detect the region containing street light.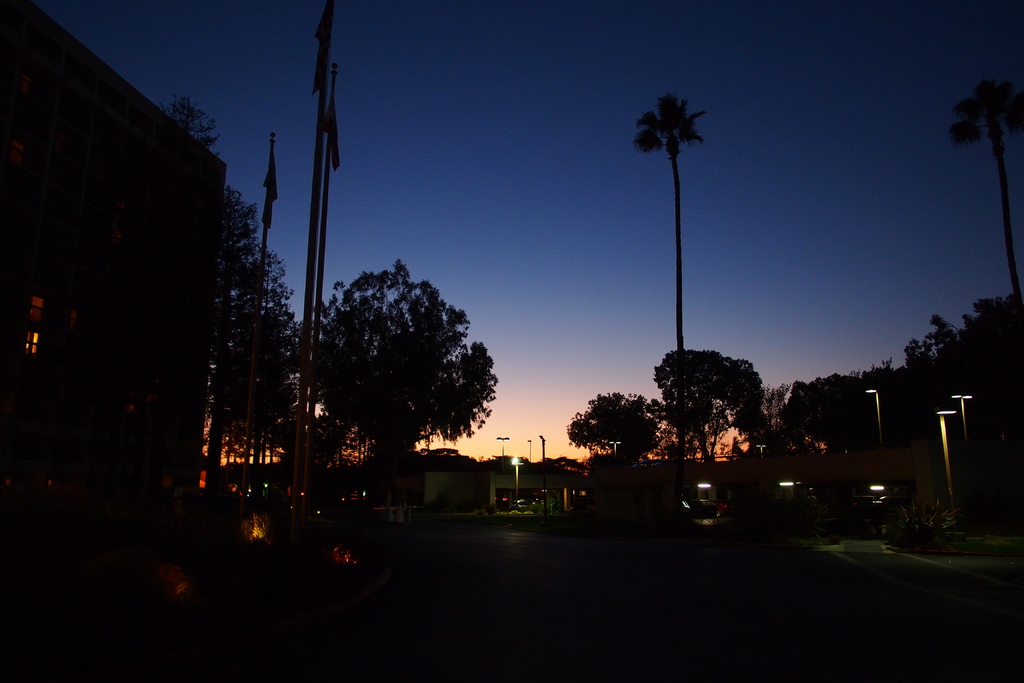
x1=495 y1=432 x2=511 y2=509.
